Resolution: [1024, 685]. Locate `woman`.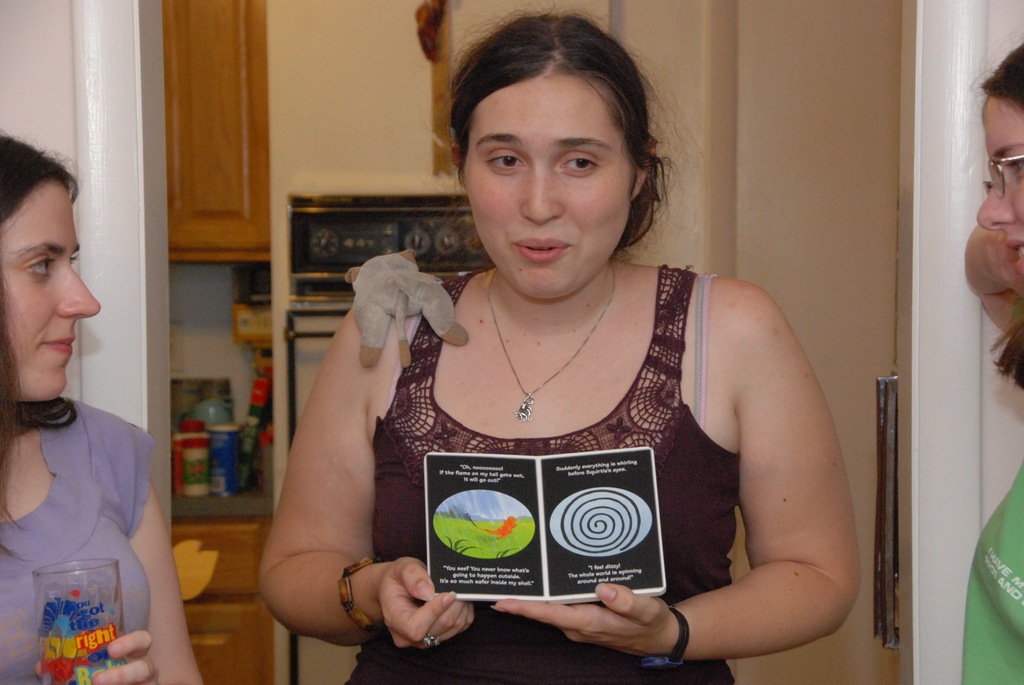
Rect(356, 23, 836, 672).
